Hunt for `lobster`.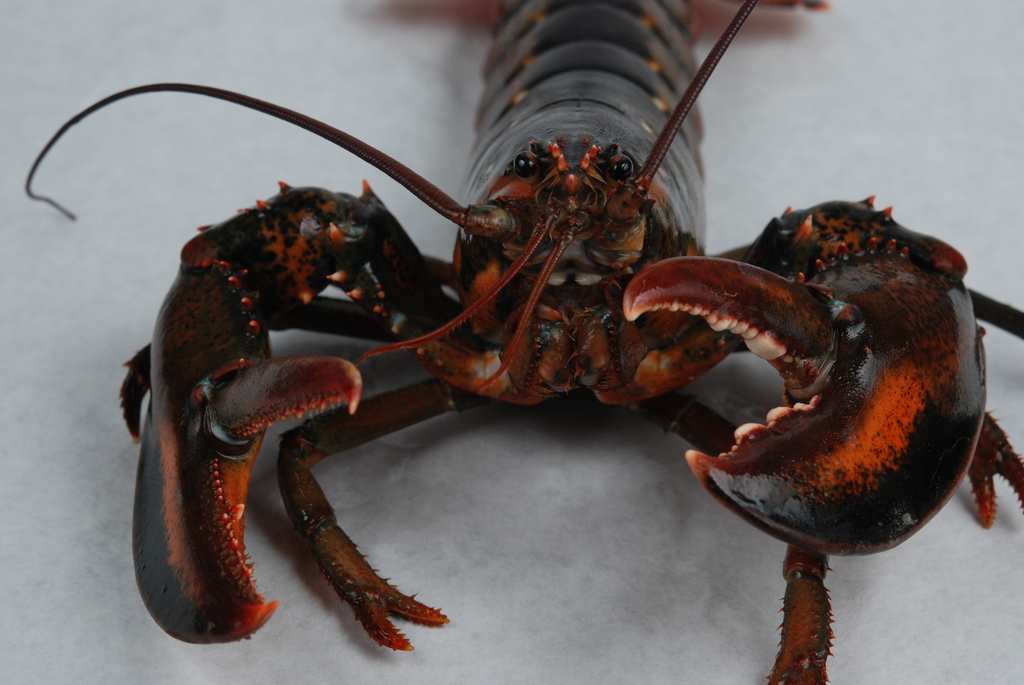
Hunted down at locate(17, 0, 1023, 684).
